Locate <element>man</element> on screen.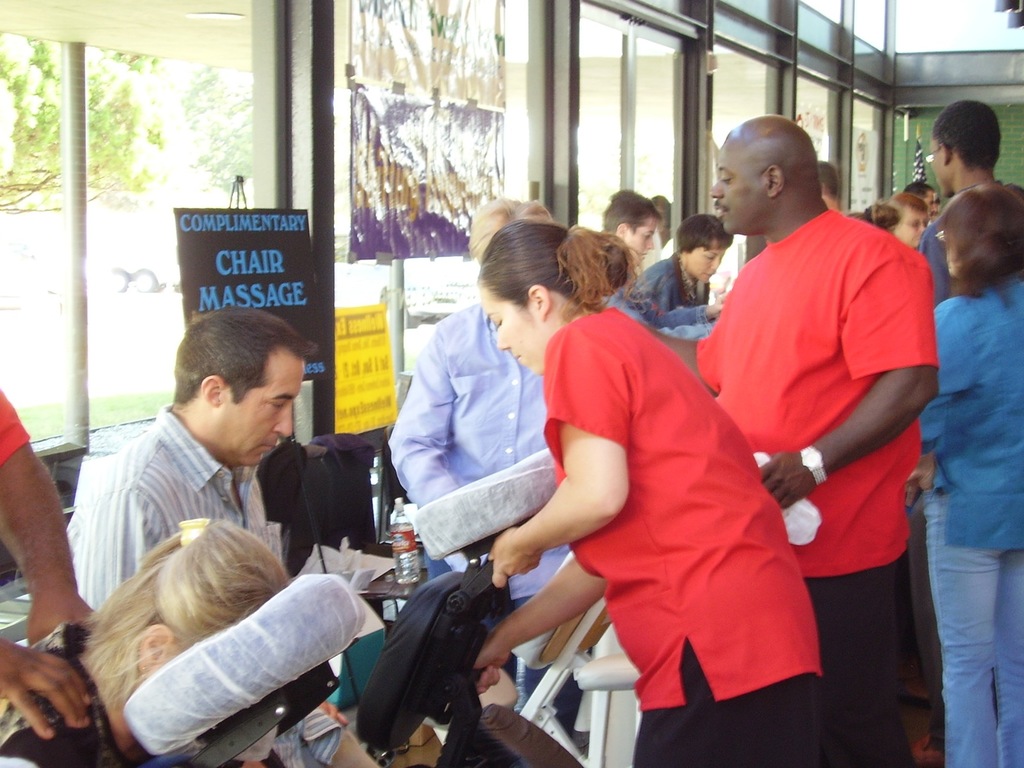
On screen at (left=600, top=188, right=659, bottom=282).
